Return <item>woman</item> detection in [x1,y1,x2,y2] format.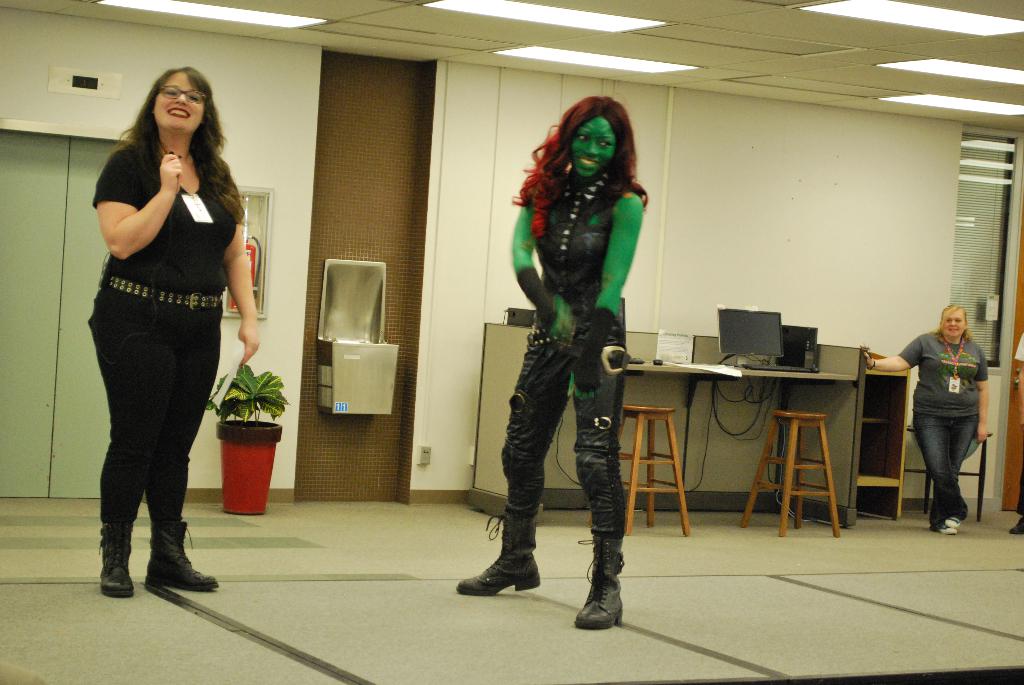
[81,65,237,611].
